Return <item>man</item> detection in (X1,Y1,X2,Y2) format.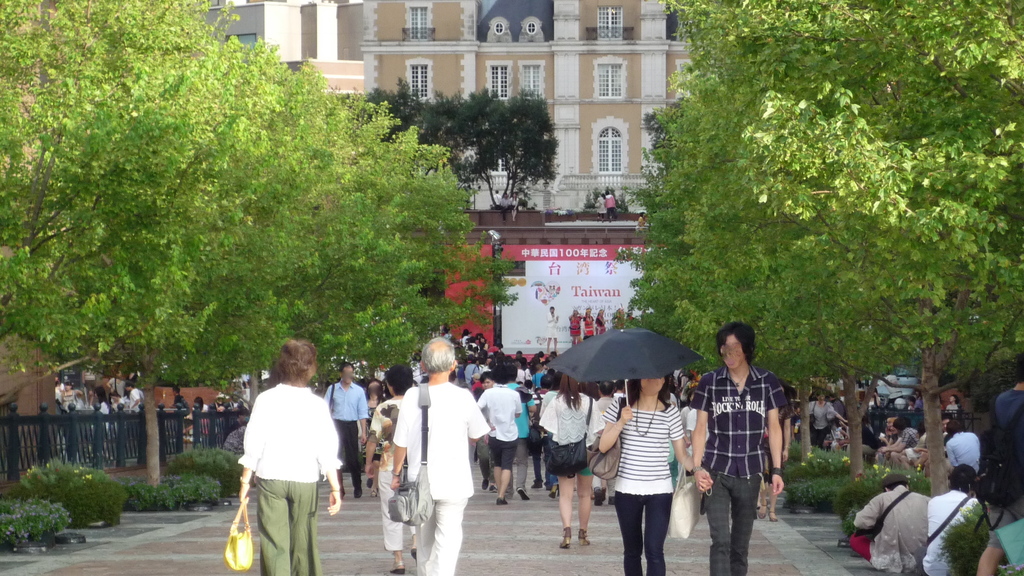
(504,361,541,506).
